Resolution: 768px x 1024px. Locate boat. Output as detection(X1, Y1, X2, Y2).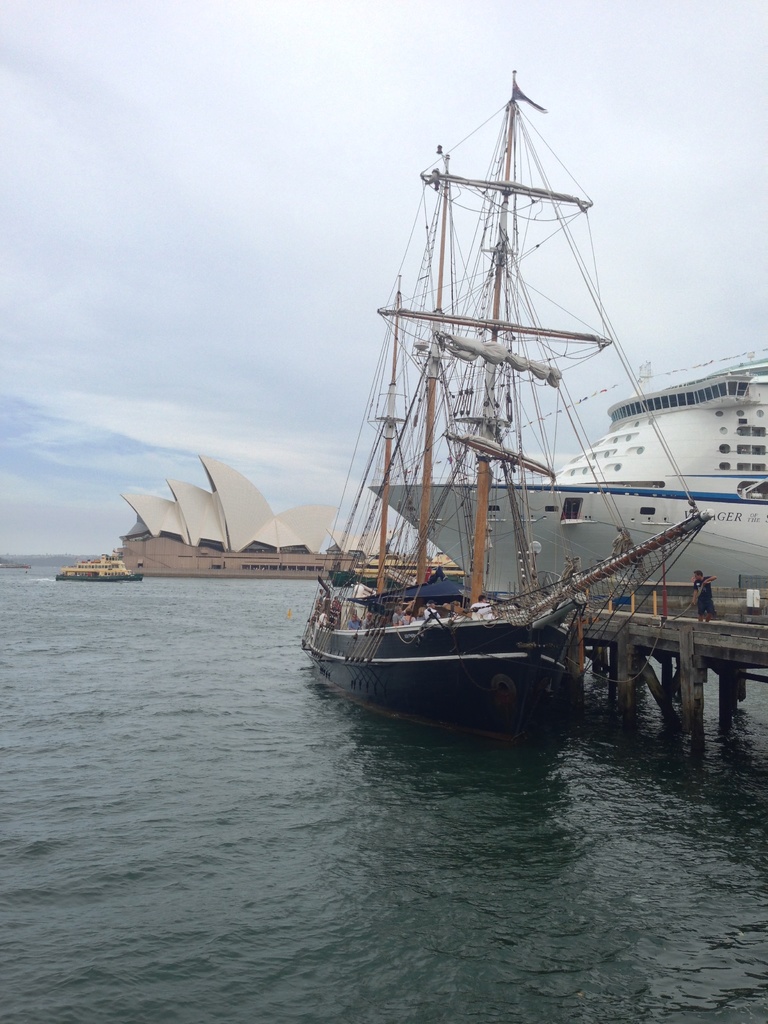
detection(288, 60, 730, 787).
